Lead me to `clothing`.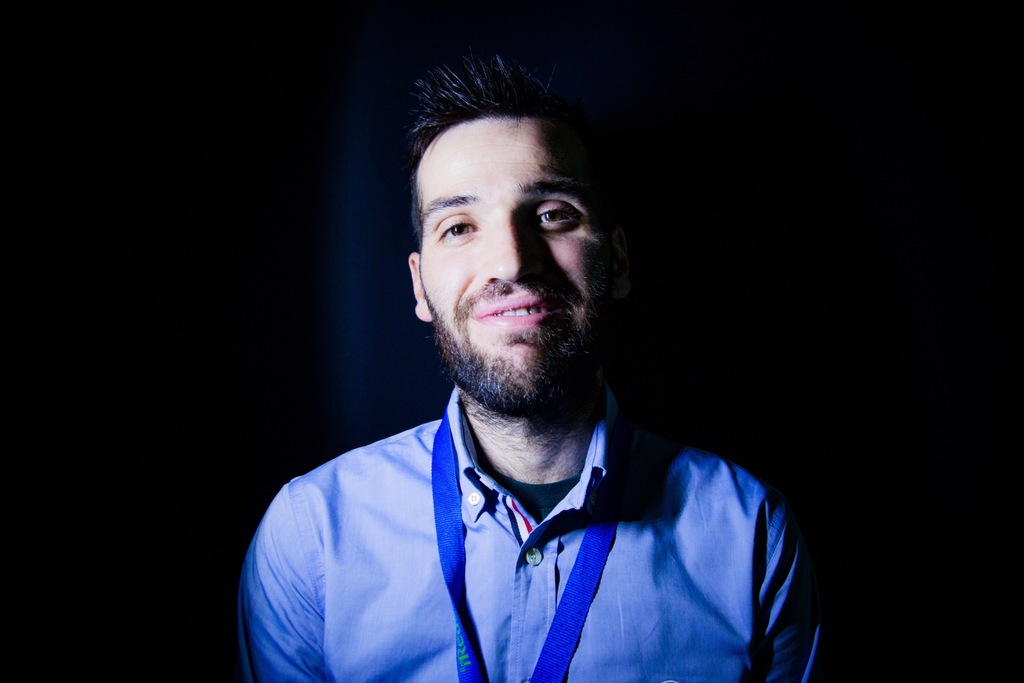
Lead to box=[230, 386, 835, 682].
